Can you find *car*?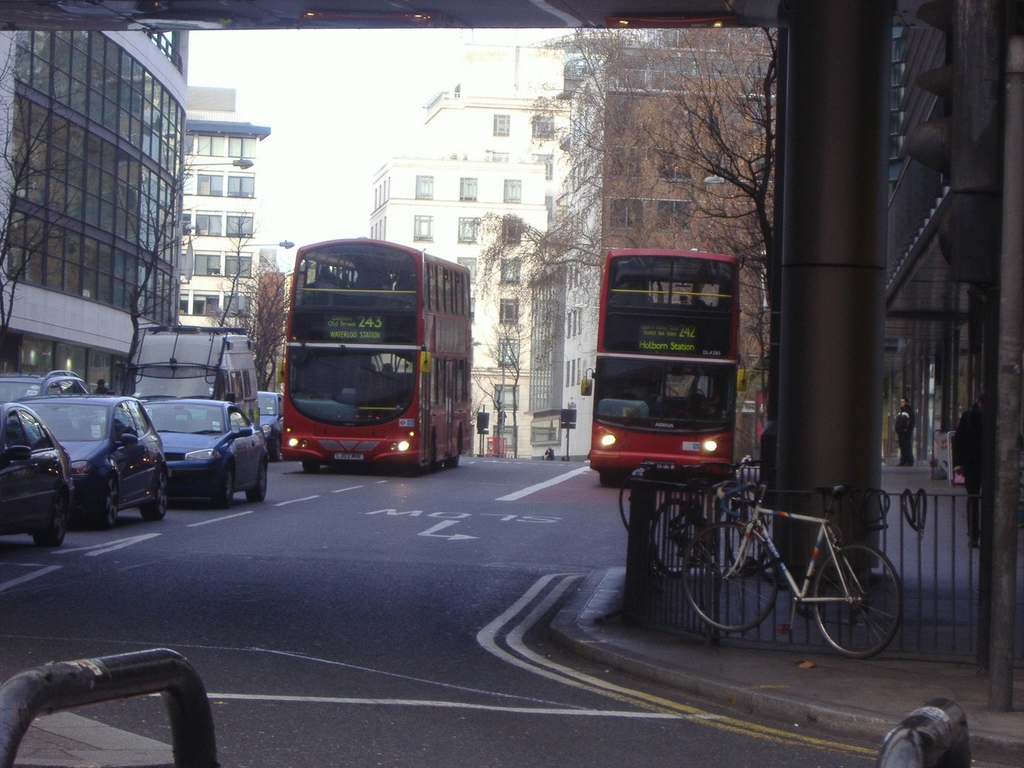
Yes, bounding box: Rect(28, 396, 172, 518).
